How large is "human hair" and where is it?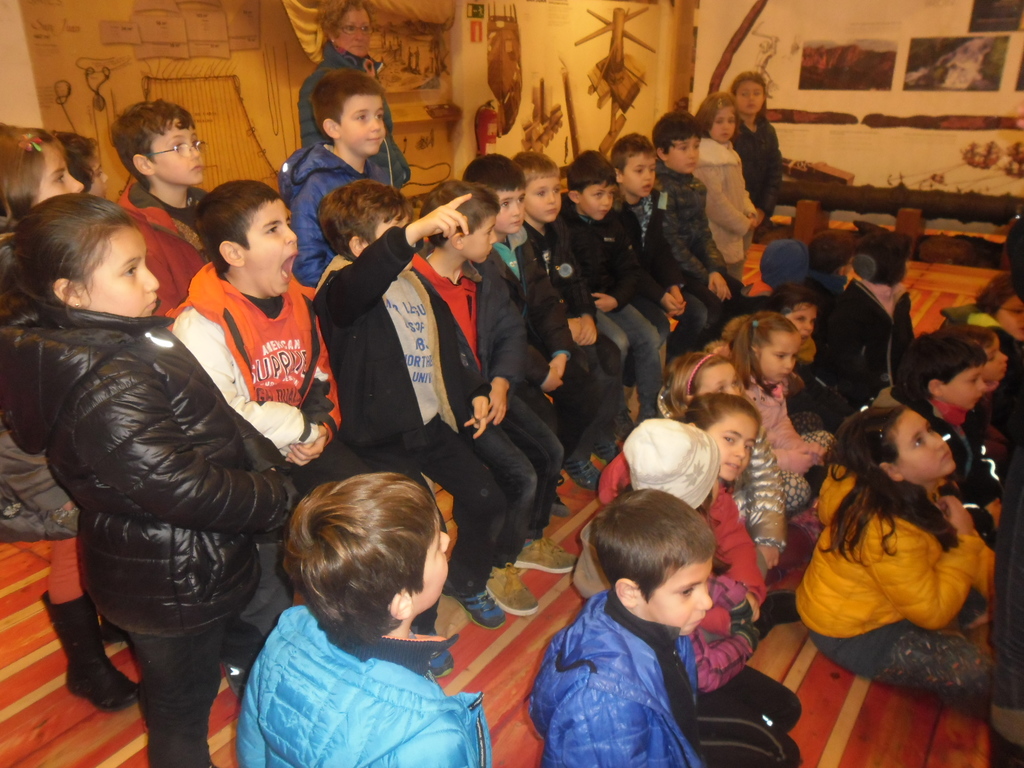
Bounding box: x1=653, y1=108, x2=707, y2=155.
